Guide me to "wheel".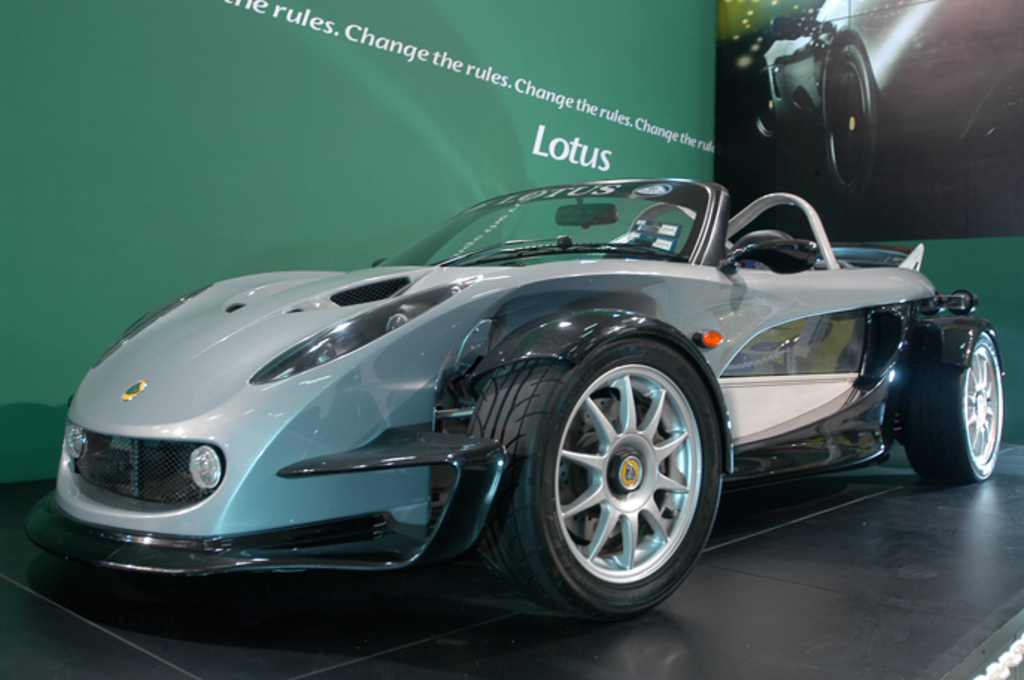
Guidance: 465,336,726,613.
